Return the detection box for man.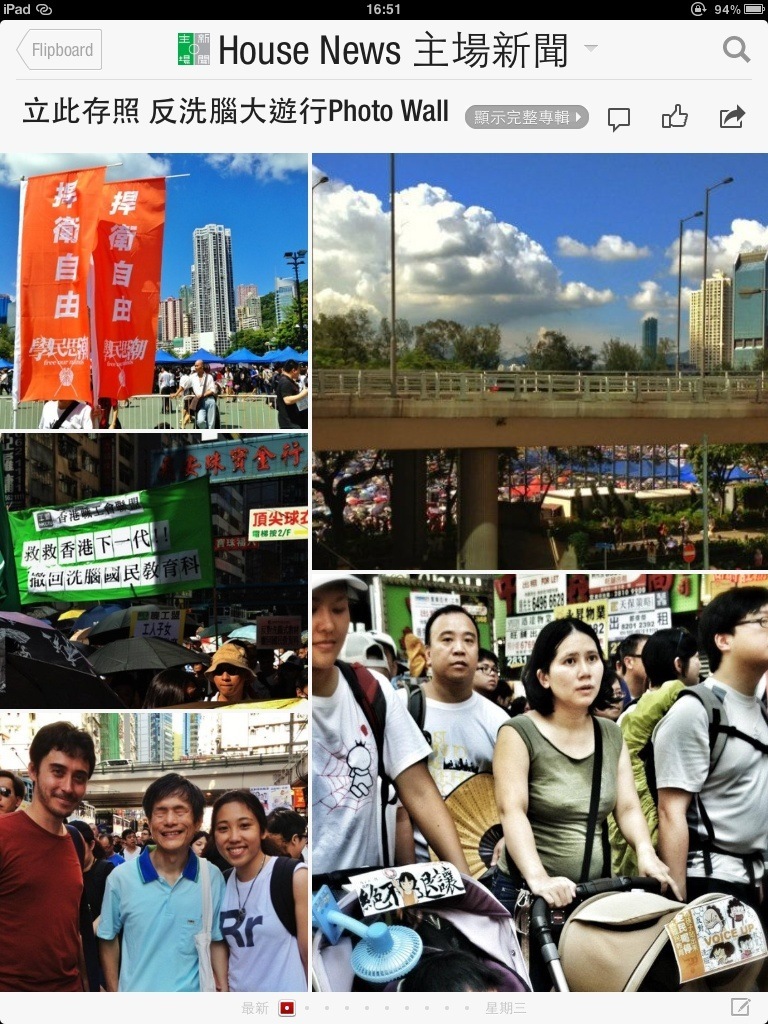
[0, 720, 90, 997].
